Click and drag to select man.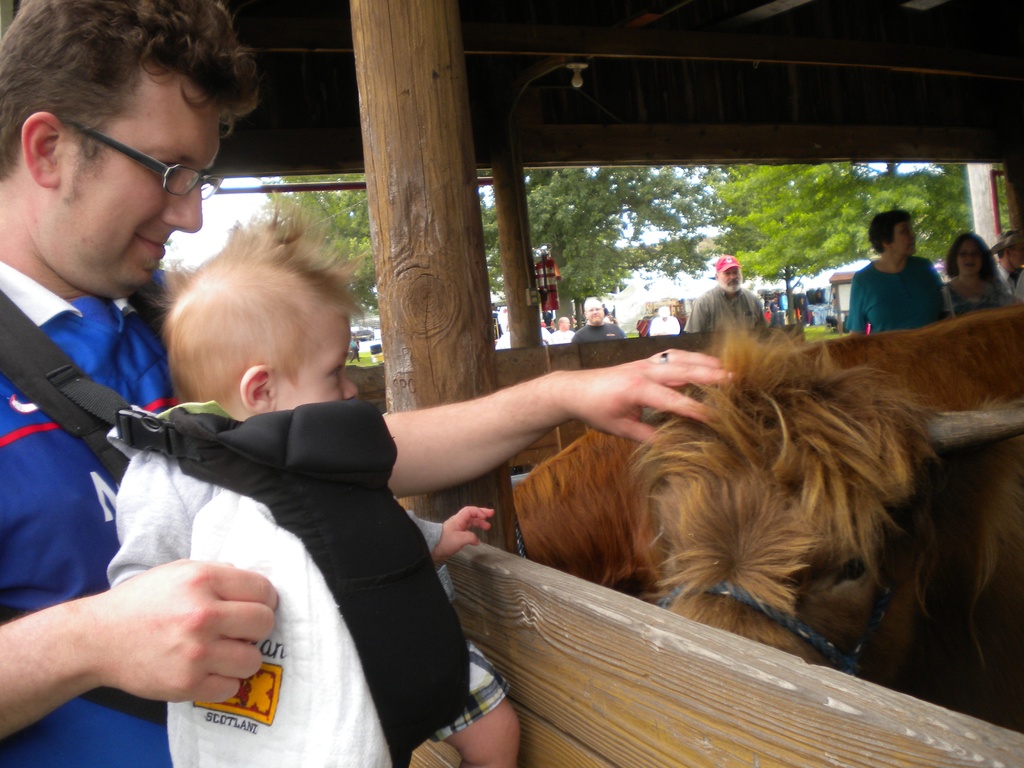
Selection: box(0, 1, 732, 767).
